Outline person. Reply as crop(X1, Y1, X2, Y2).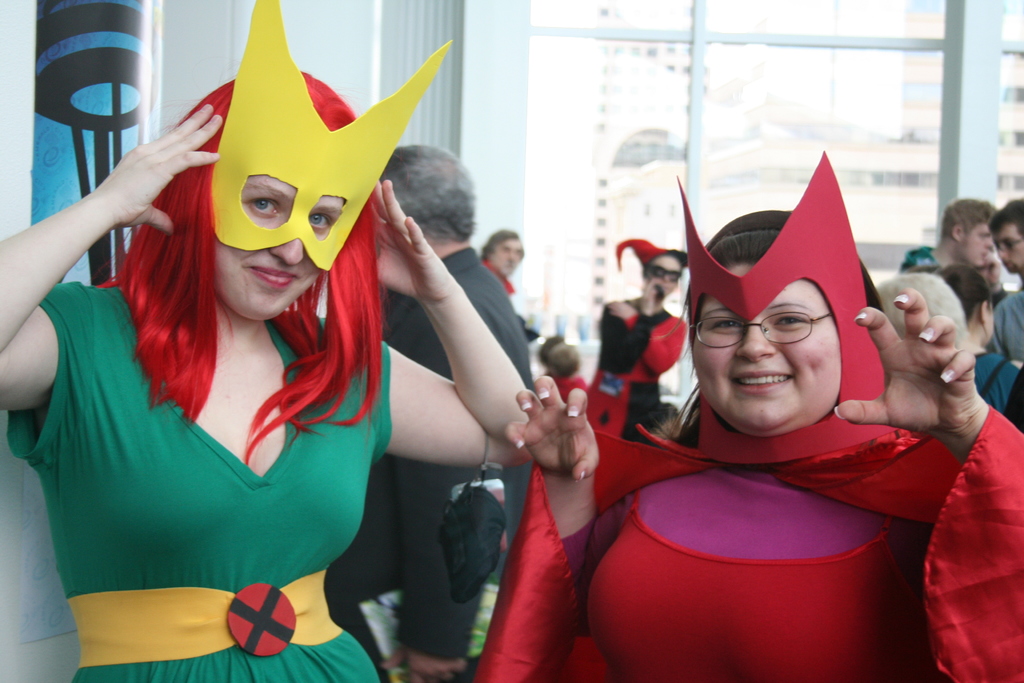
crop(590, 239, 695, 450).
